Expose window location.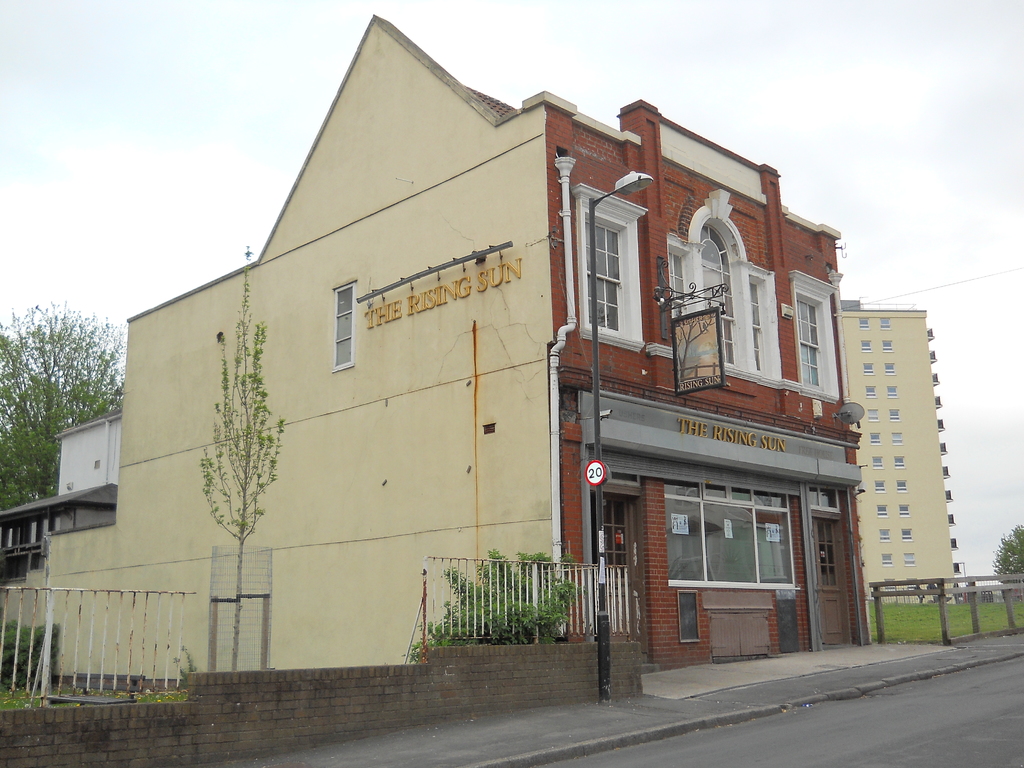
Exposed at <region>884, 360, 895, 374</region>.
